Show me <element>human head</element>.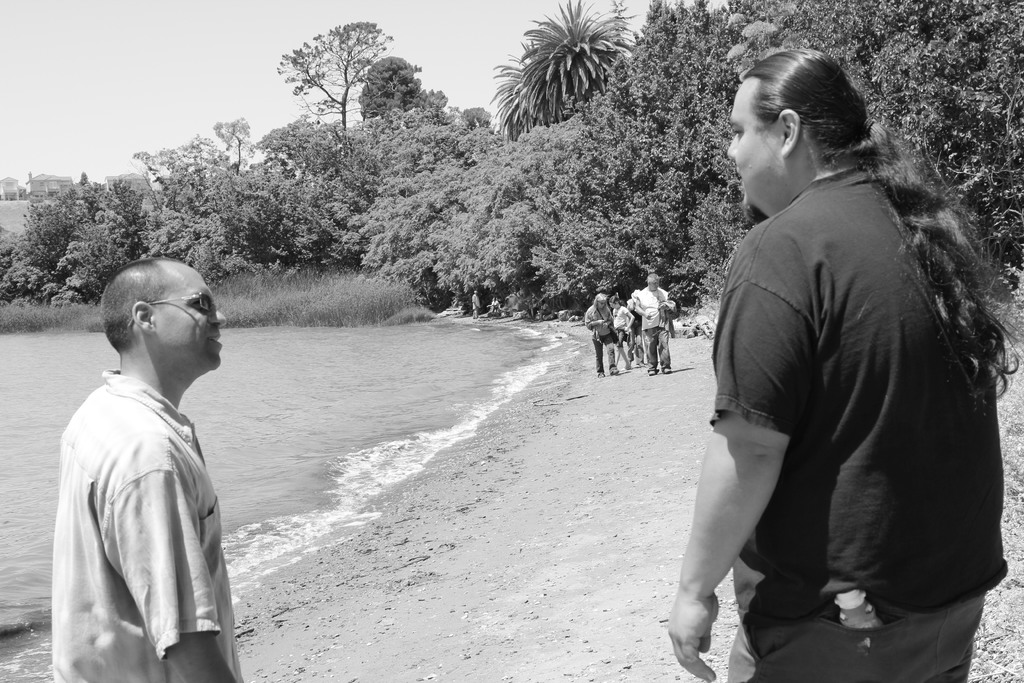
<element>human head</element> is here: bbox(593, 292, 609, 309).
